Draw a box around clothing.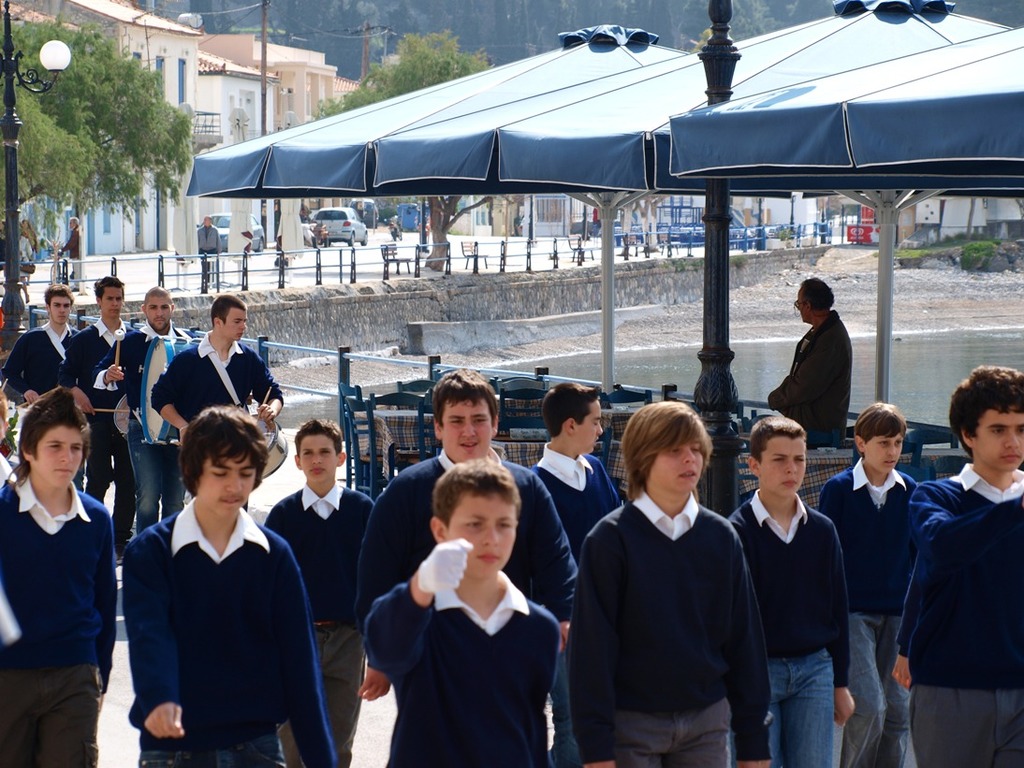
bbox(578, 486, 780, 767).
